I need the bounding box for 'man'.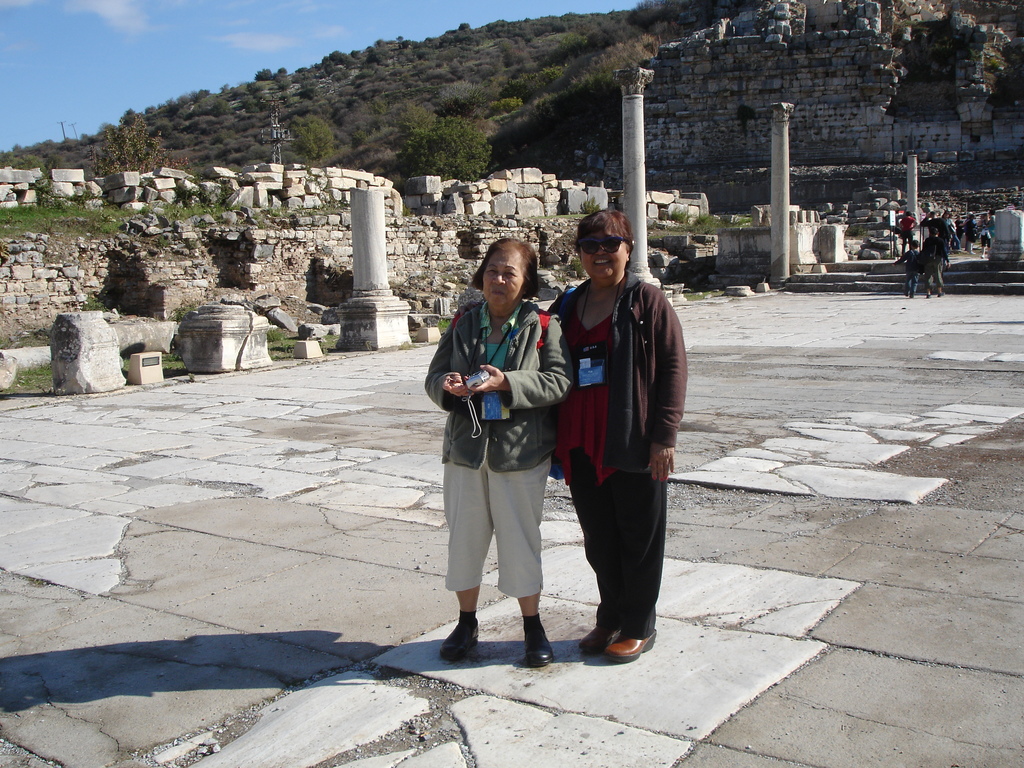
Here it is: <region>893, 212, 916, 260</region>.
